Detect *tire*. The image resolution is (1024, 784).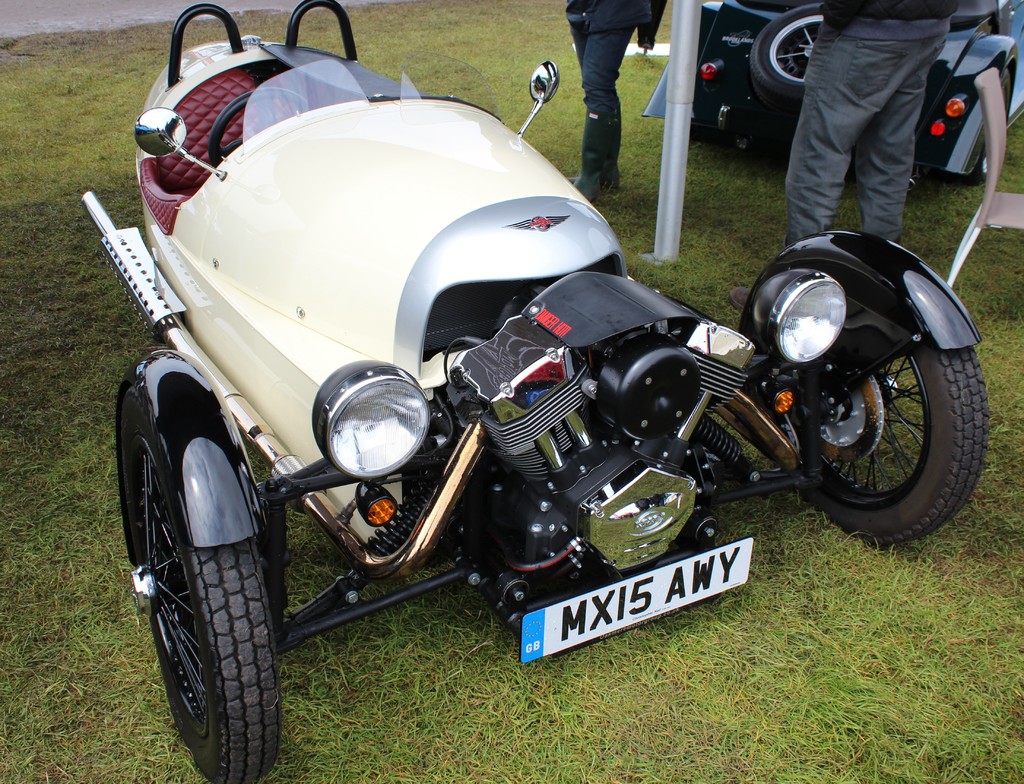
bbox=[790, 347, 987, 544].
